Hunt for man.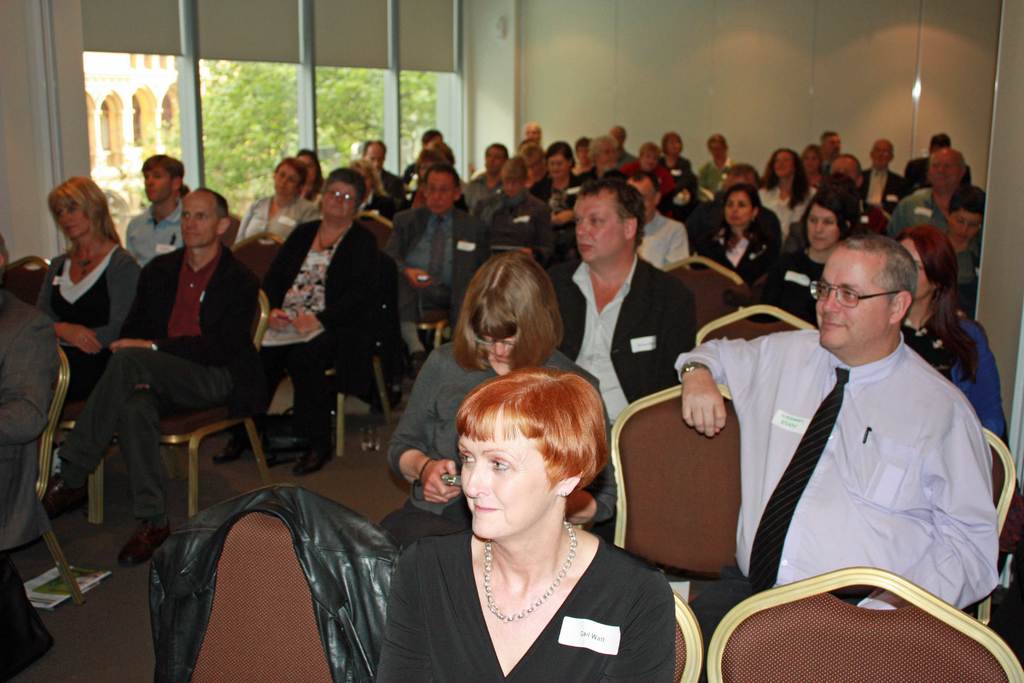
Hunted down at rect(611, 128, 640, 161).
